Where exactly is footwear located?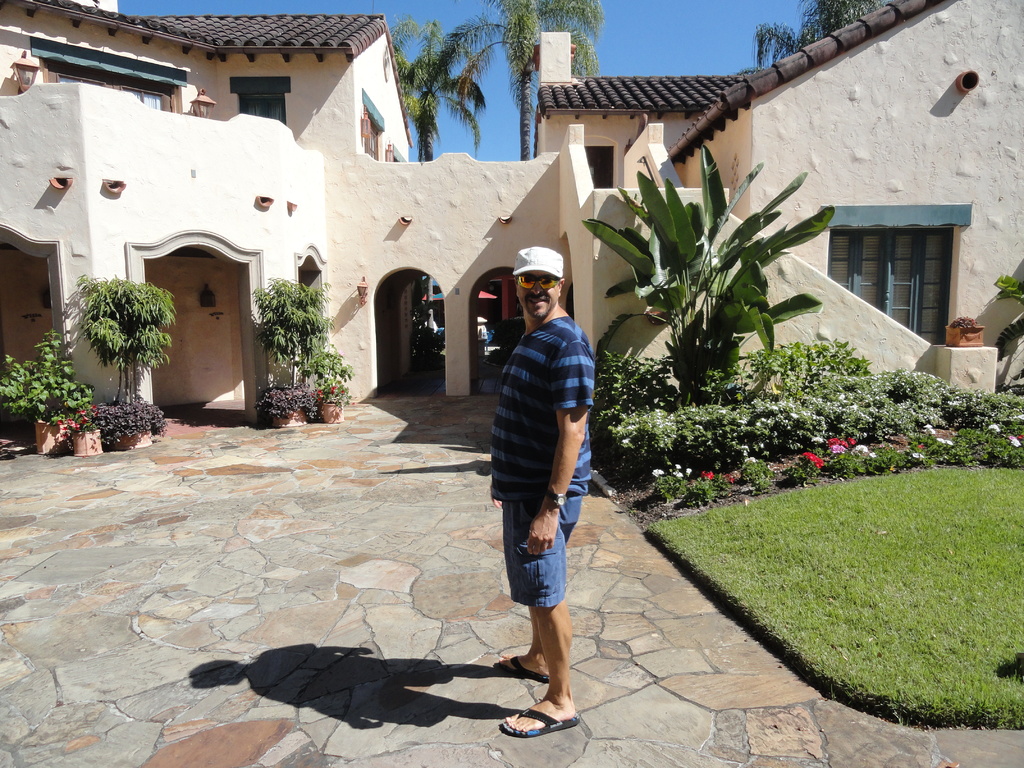
Its bounding box is (left=492, top=648, right=549, bottom=685).
